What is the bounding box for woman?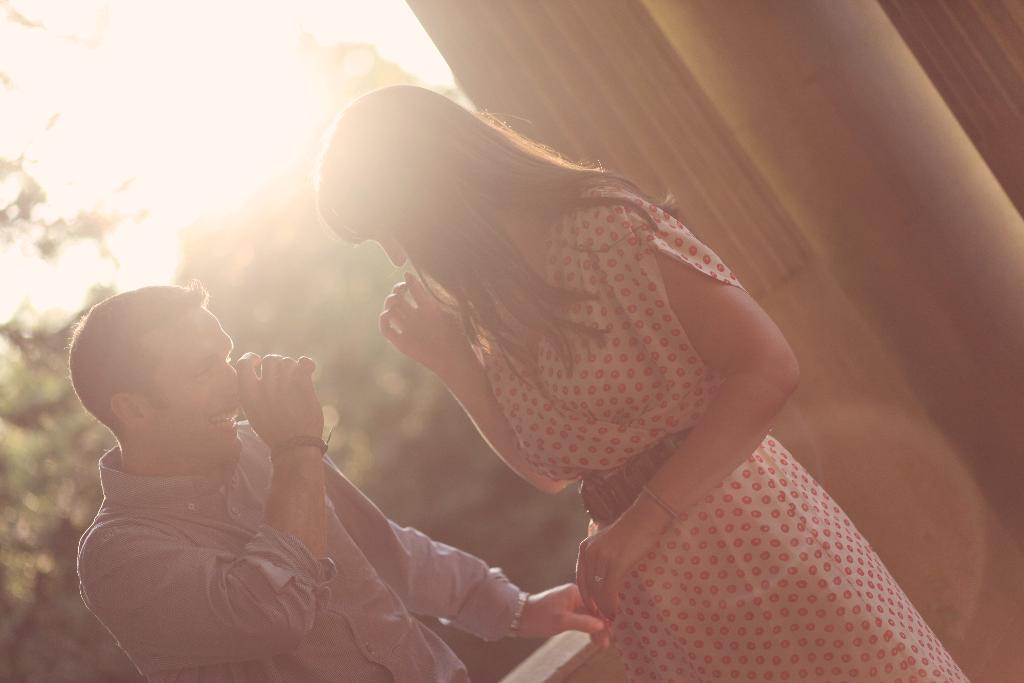
(left=312, top=78, right=970, bottom=682).
